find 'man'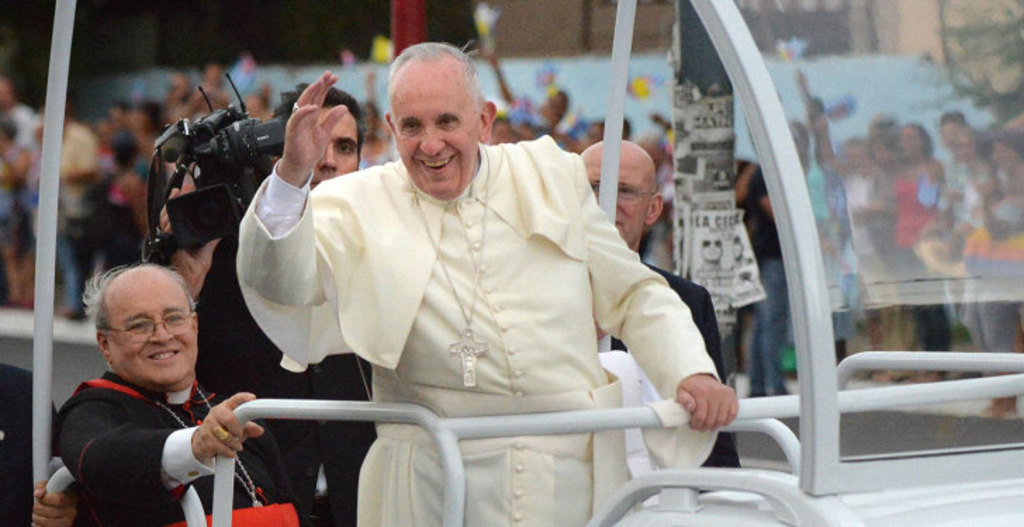
(left=0, top=365, right=59, bottom=526)
